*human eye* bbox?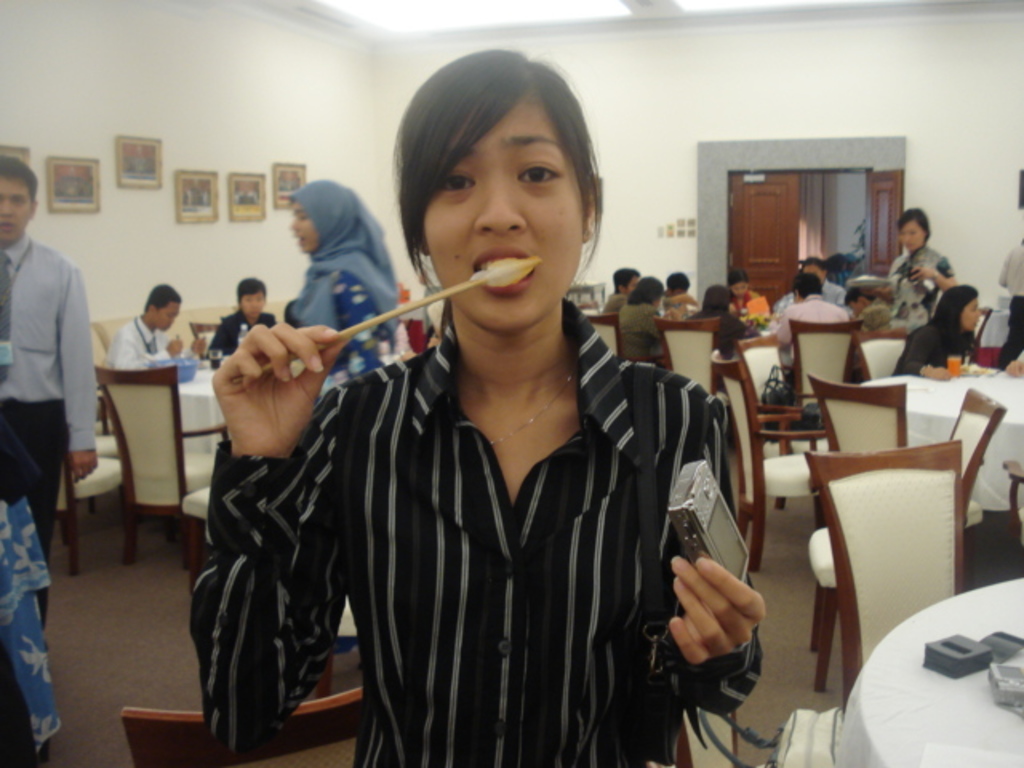
<region>515, 155, 563, 190</region>
